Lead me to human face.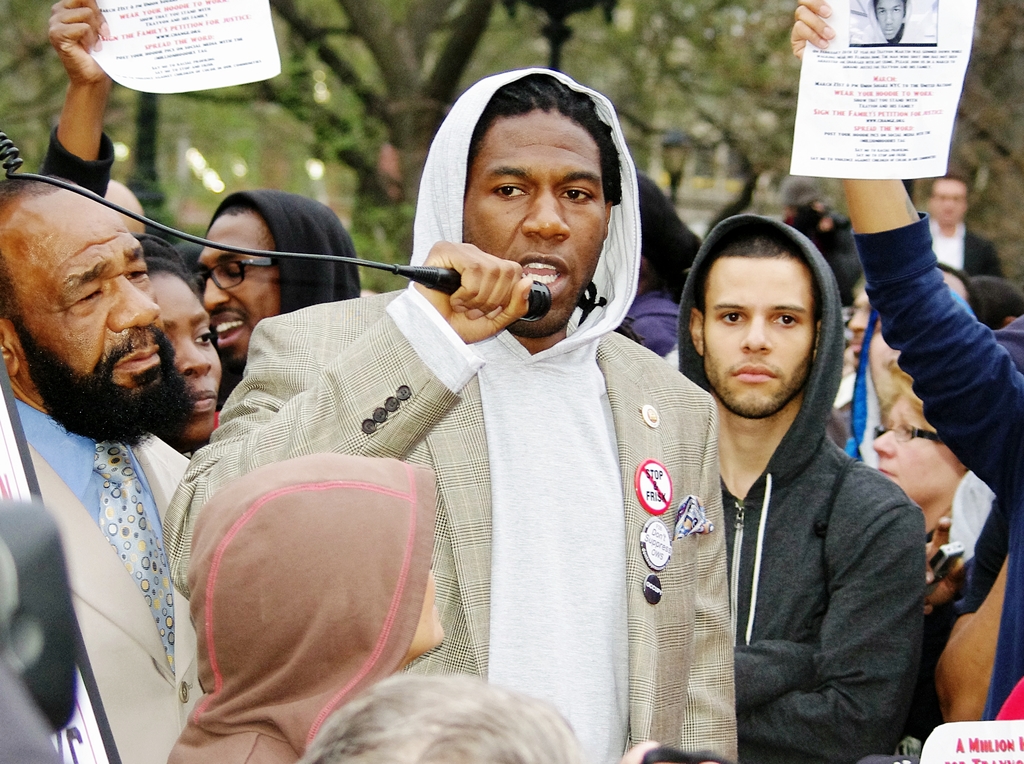
Lead to l=701, t=254, r=809, b=414.
